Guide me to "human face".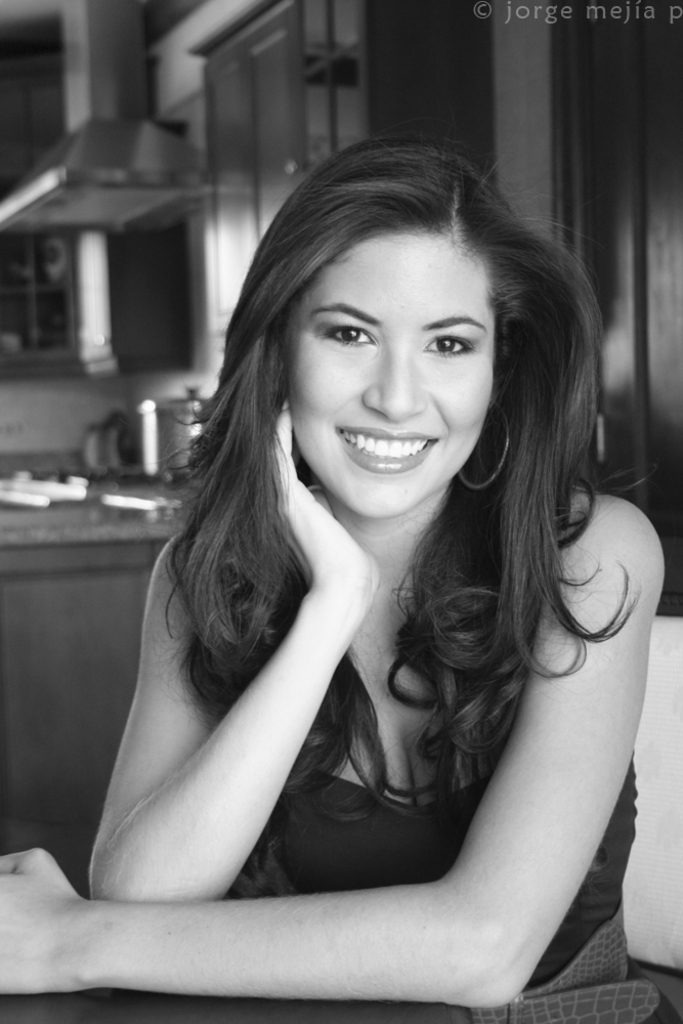
Guidance: 284,229,492,514.
